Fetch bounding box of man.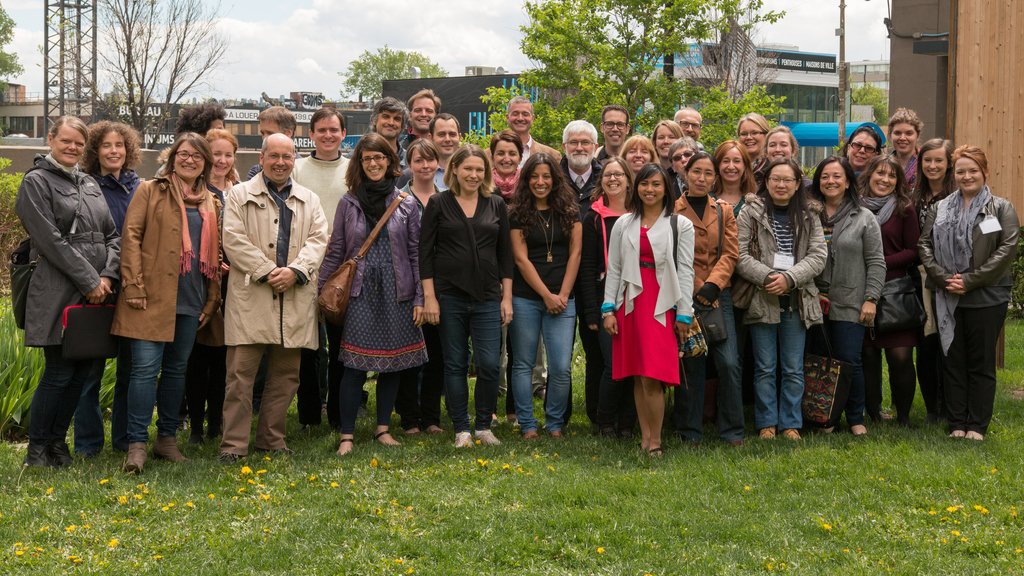
Bbox: [left=289, top=107, right=353, bottom=442].
